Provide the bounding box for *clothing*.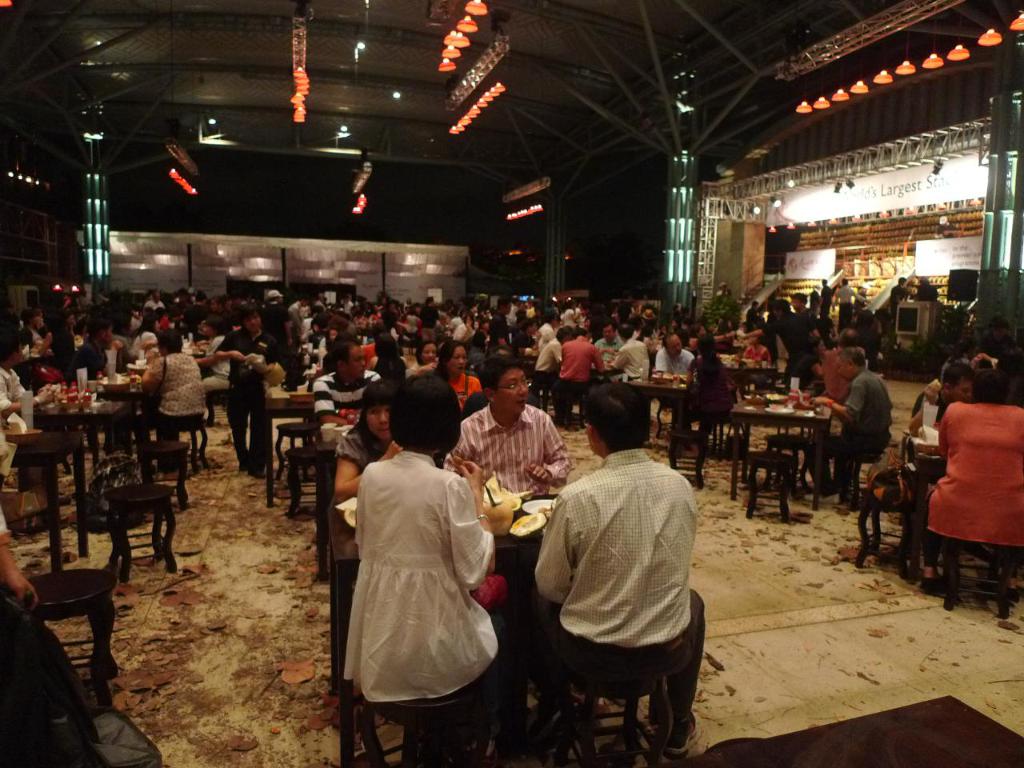
{"x1": 150, "y1": 350, "x2": 218, "y2": 423}.
